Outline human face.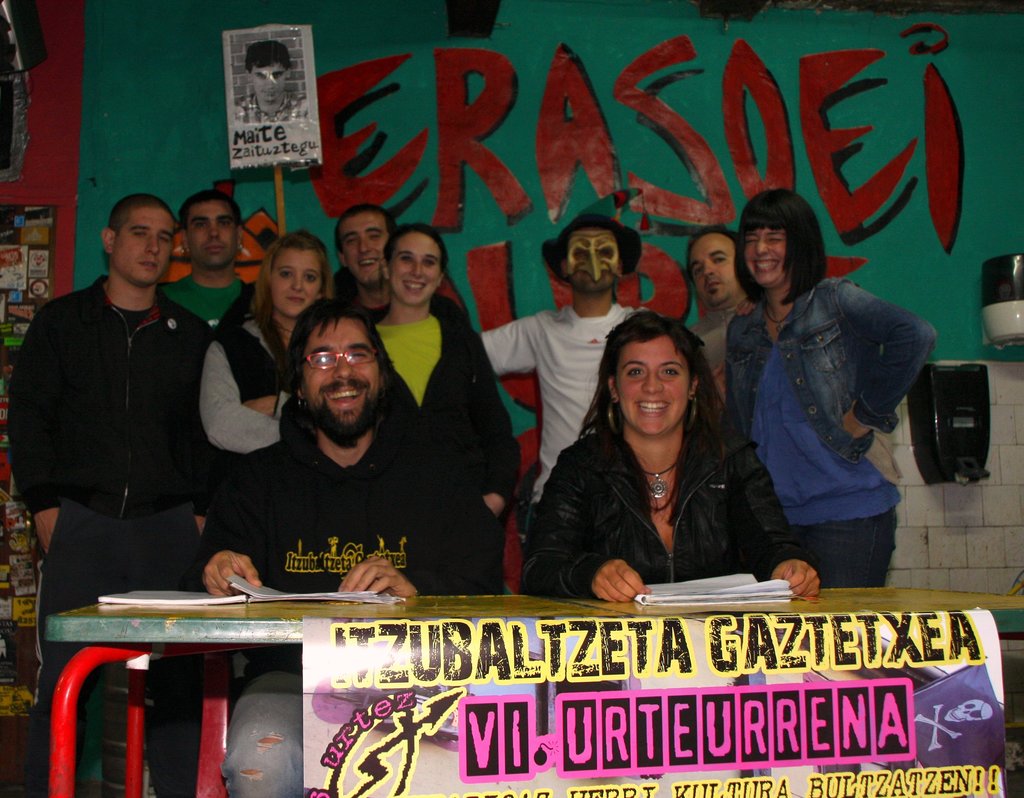
Outline: pyautogui.locateOnScreen(569, 232, 622, 293).
